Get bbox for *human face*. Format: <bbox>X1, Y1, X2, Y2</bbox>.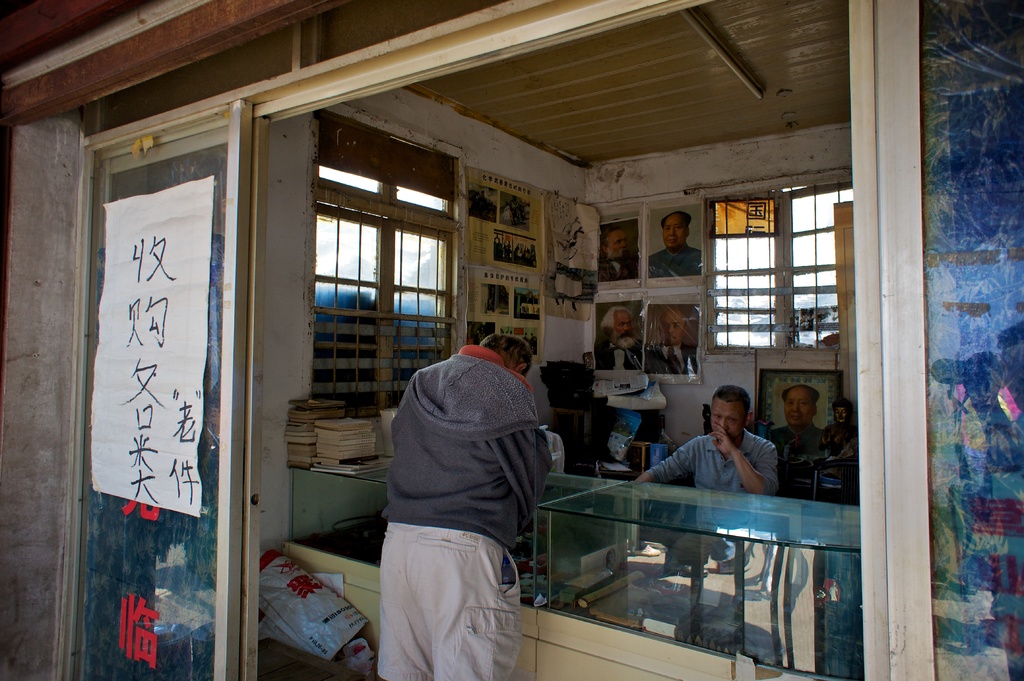
<bbox>712, 402, 744, 440</bbox>.
